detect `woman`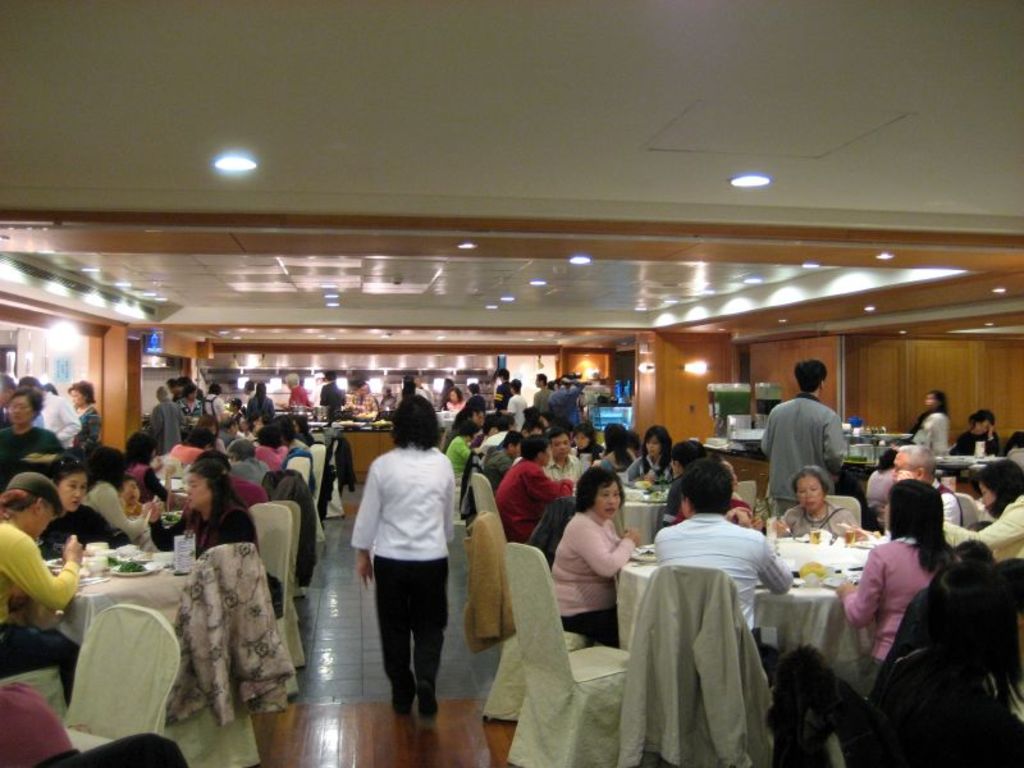
[x1=44, y1=454, x2=132, y2=549]
